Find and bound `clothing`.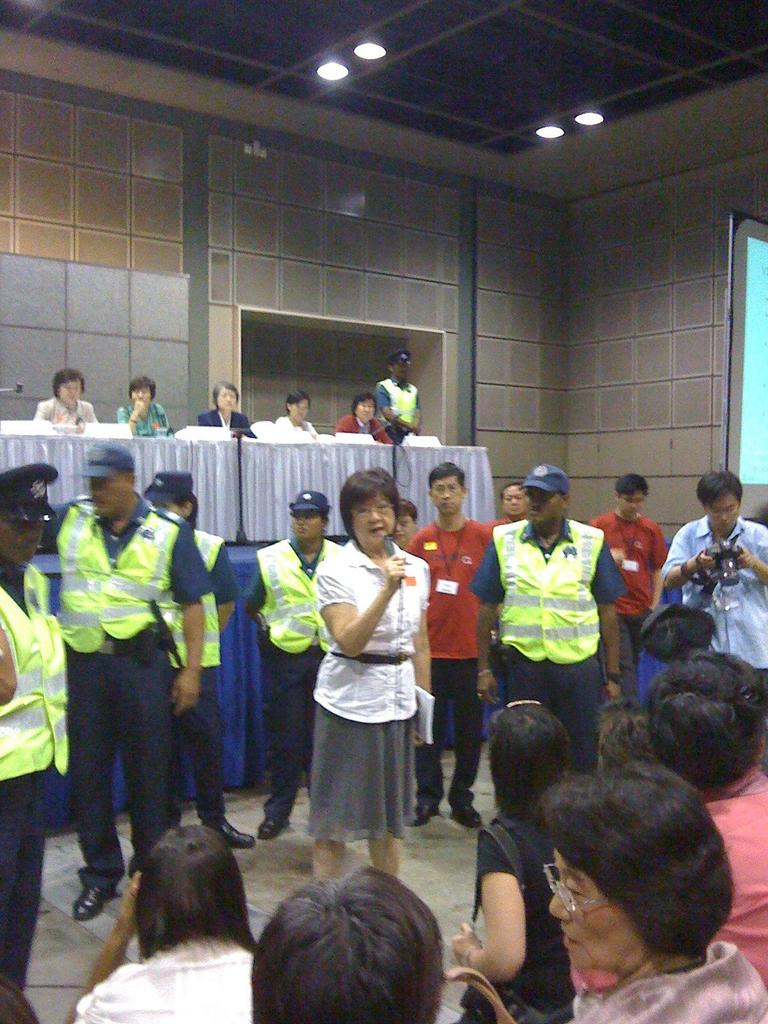
Bound: pyautogui.locateOnScreen(253, 650, 313, 799).
